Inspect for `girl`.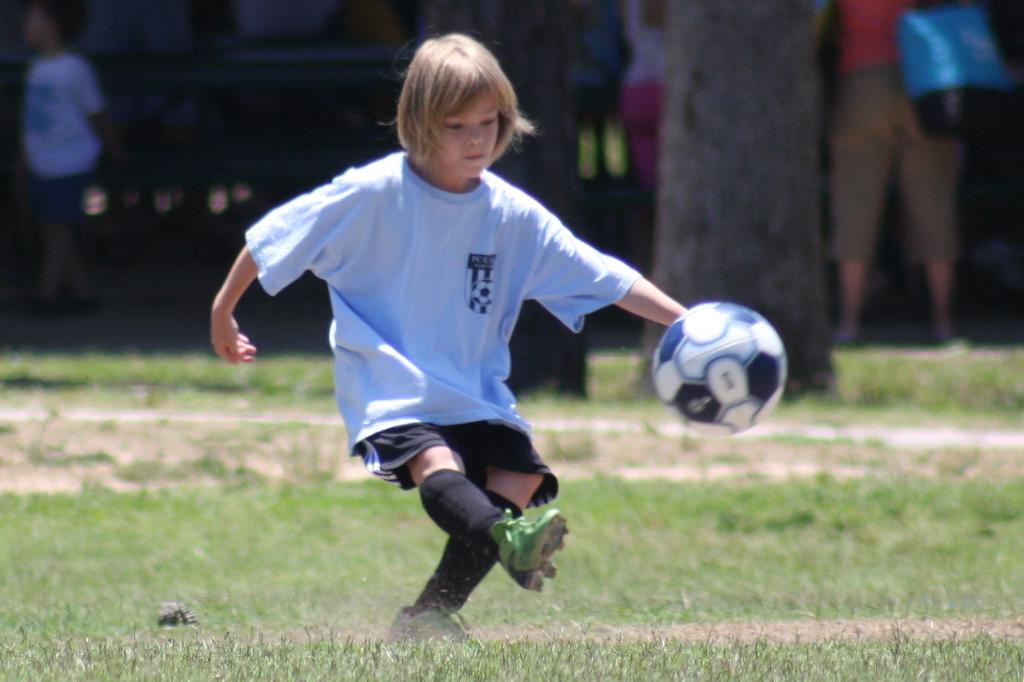
Inspection: x1=206 y1=20 x2=694 y2=644.
